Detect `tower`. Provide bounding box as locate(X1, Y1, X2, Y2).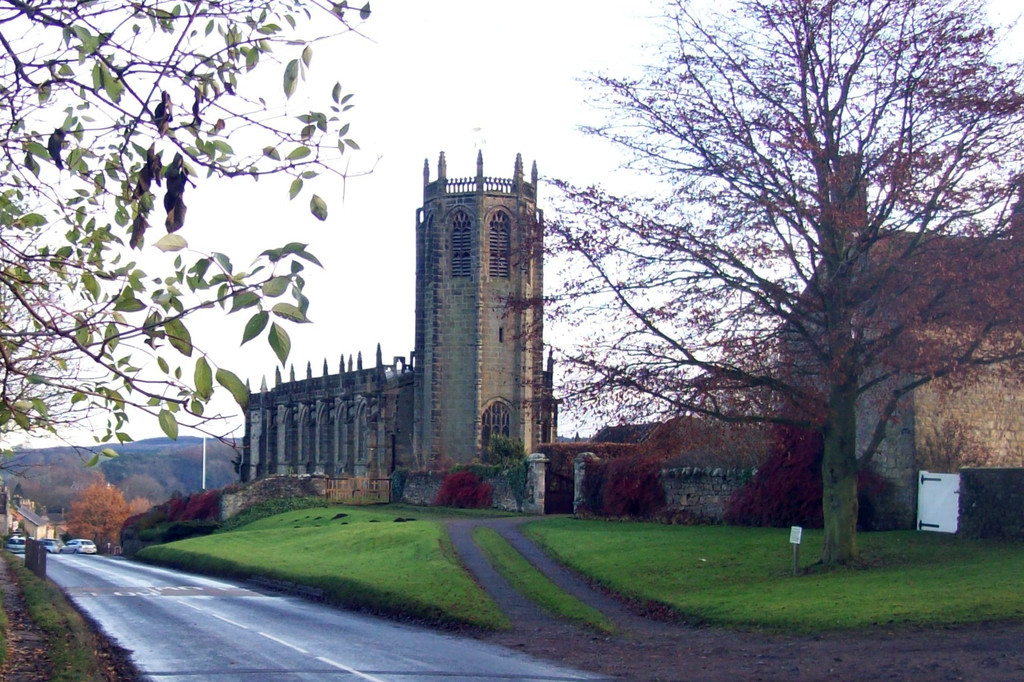
locate(403, 150, 556, 505).
